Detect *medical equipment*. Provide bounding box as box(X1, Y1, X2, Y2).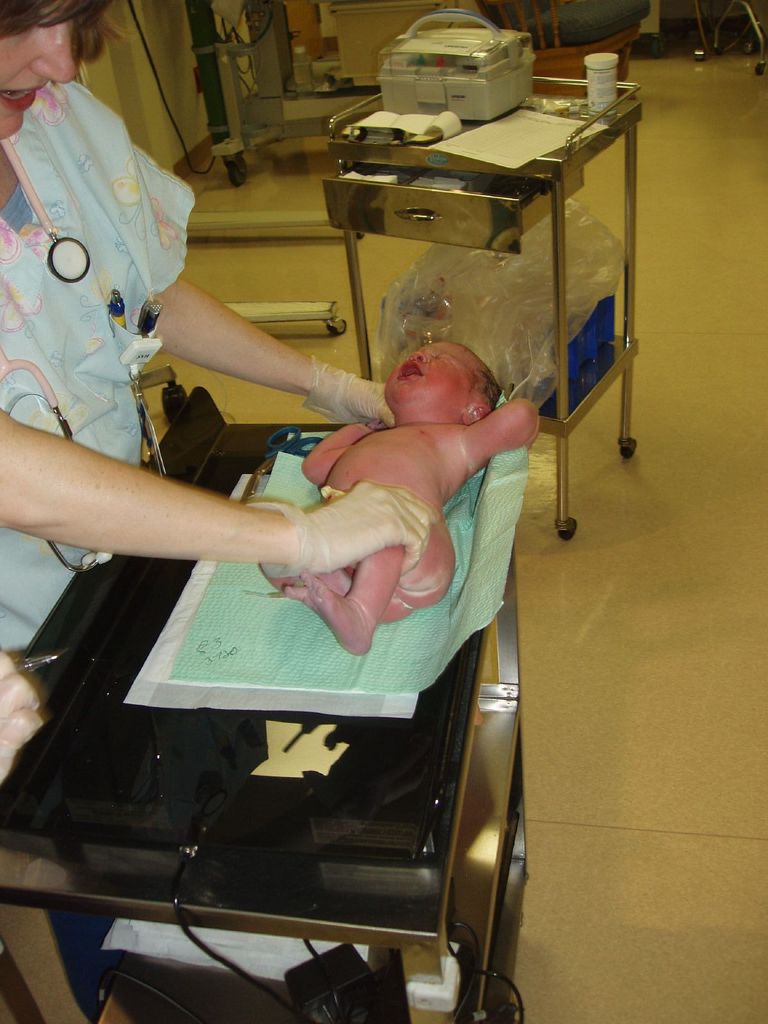
box(374, 6, 535, 125).
